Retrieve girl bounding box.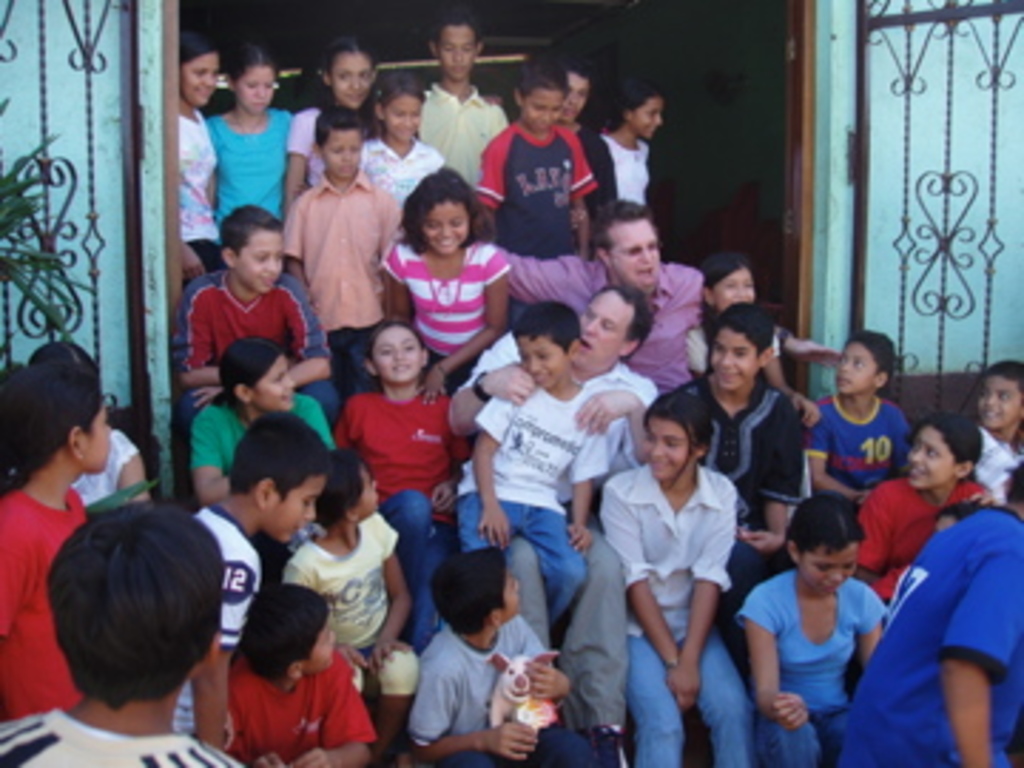
Bounding box: [x1=680, y1=253, x2=822, y2=432].
